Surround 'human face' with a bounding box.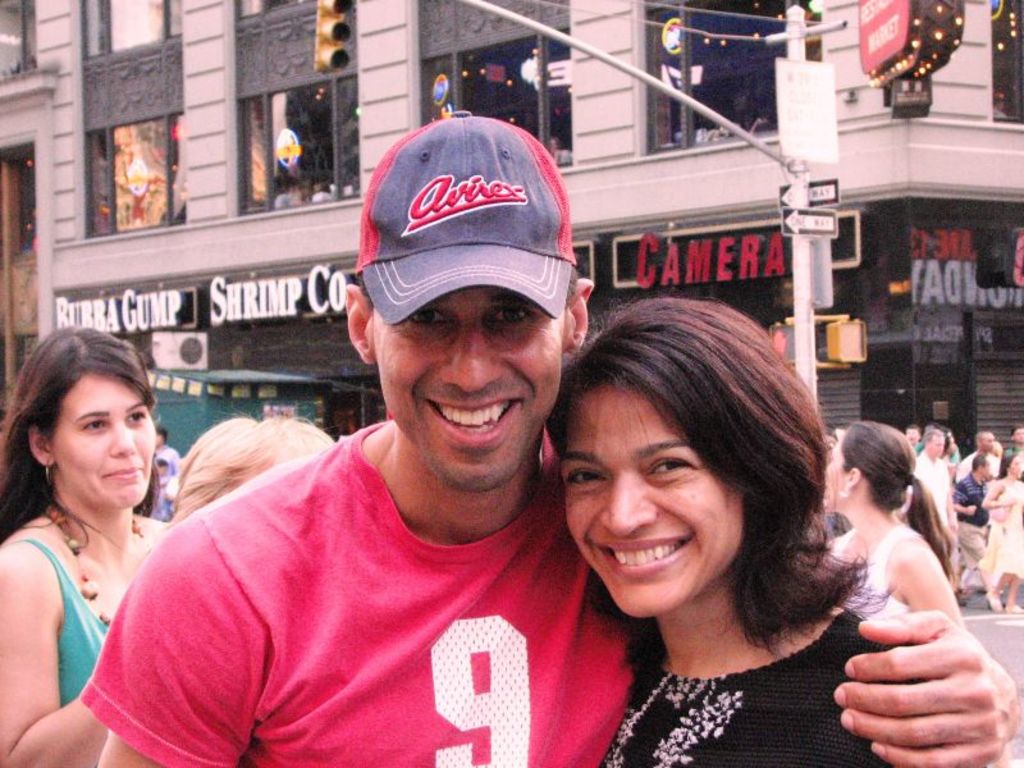
{"x1": 51, "y1": 375, "x2": 155, "y2": 503}.
